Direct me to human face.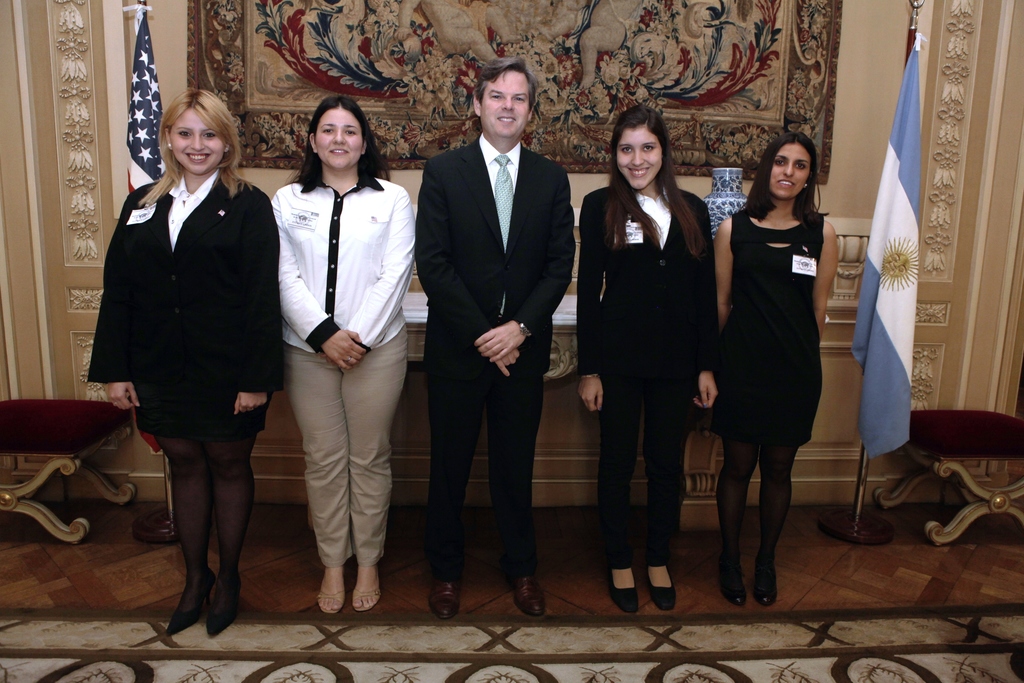
Direction: [616, 126, 662, 184].
